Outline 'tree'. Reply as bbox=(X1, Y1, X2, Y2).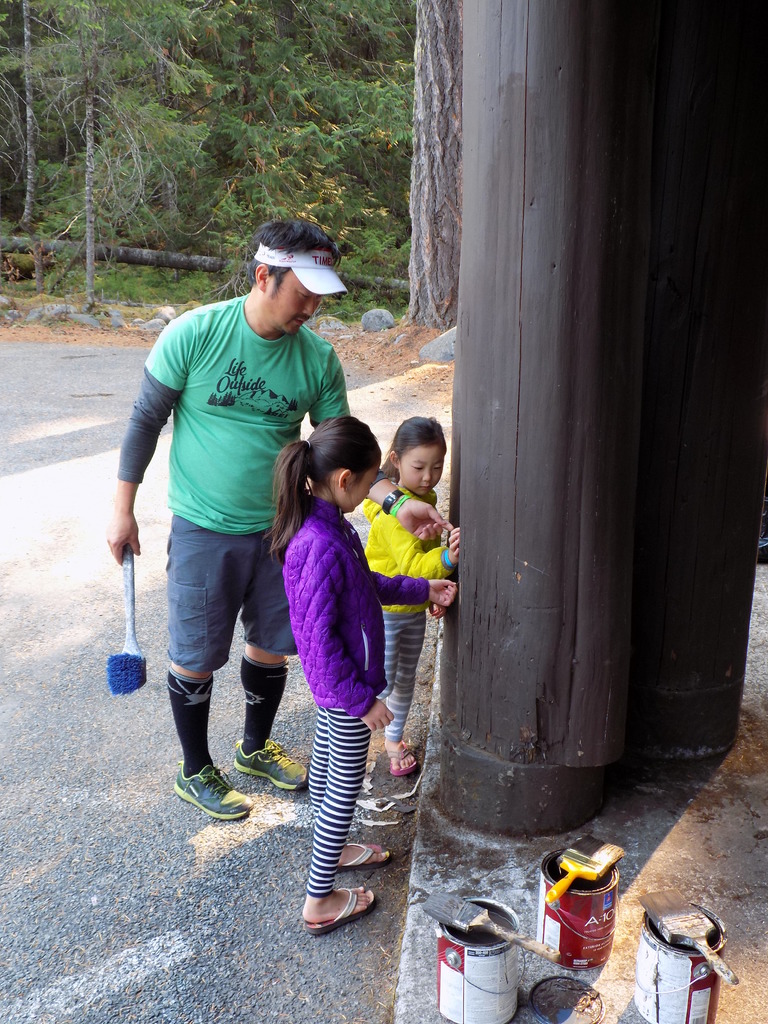
bbox=(405, 0, 462, 329).
